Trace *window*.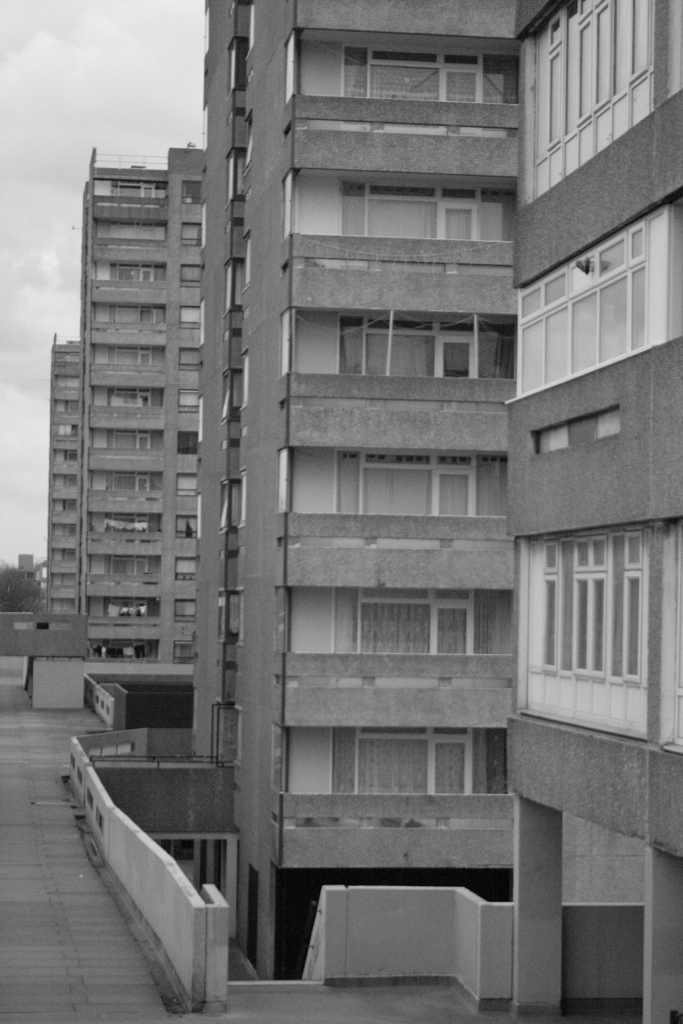
Traced to <bbox>111, 308, 174, 335</bbox>.
